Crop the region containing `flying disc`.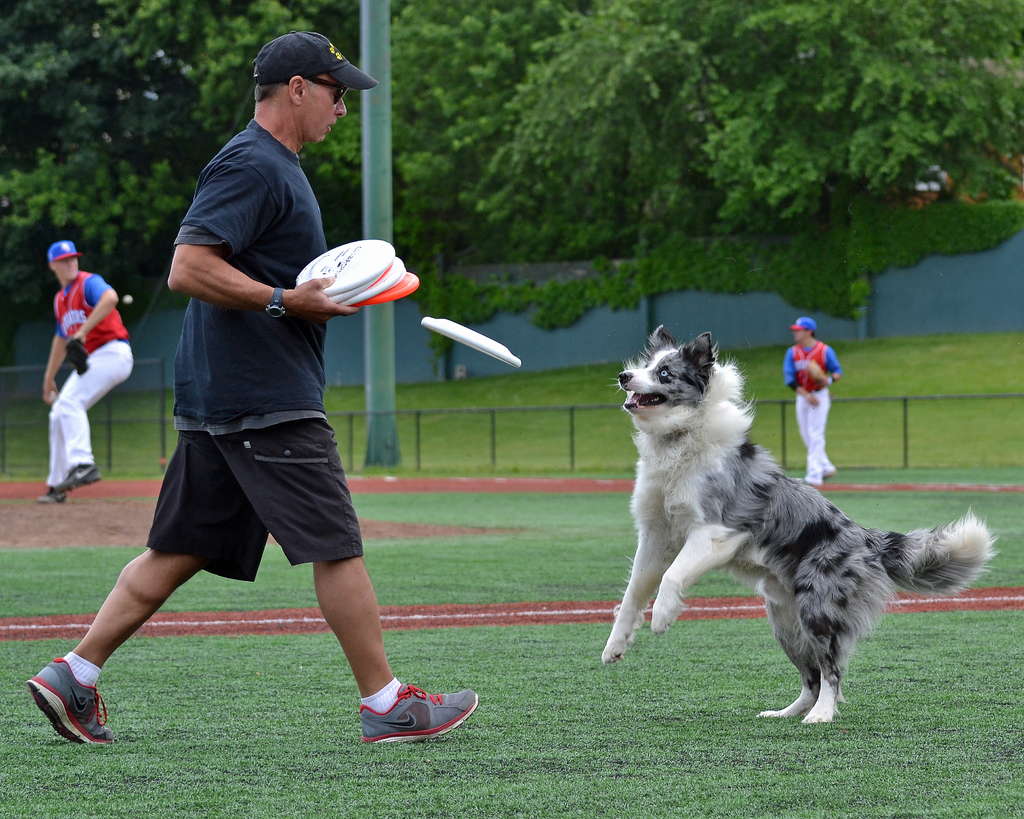
Crop region: rect(422, 314, 519, 363).
